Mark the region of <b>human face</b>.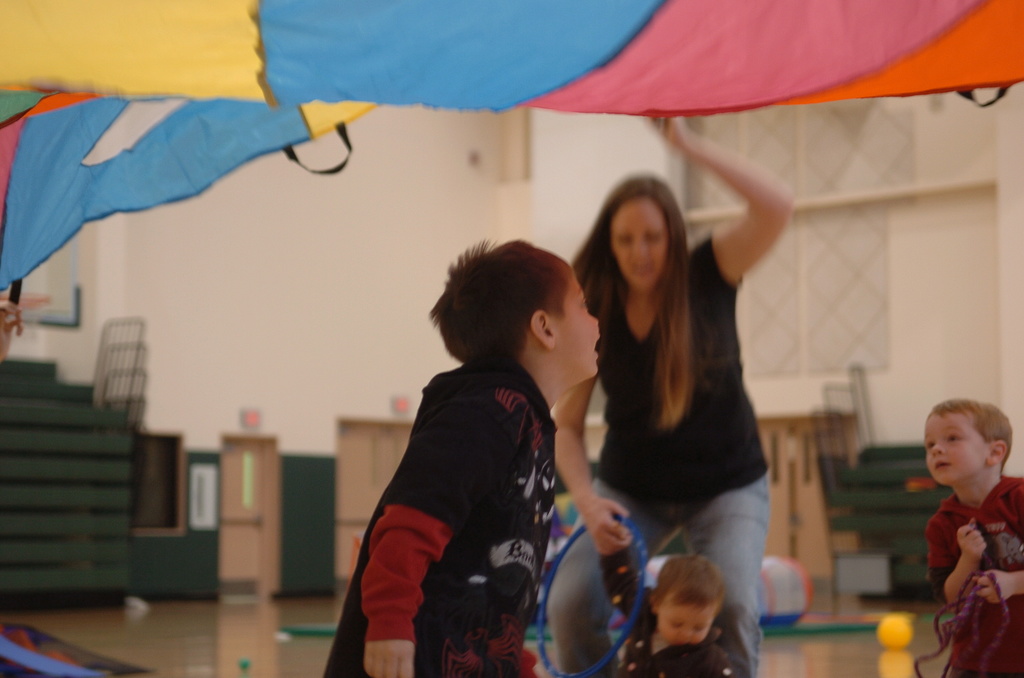
Region: <bbox>925, 412, 984, 485</bbox>.
